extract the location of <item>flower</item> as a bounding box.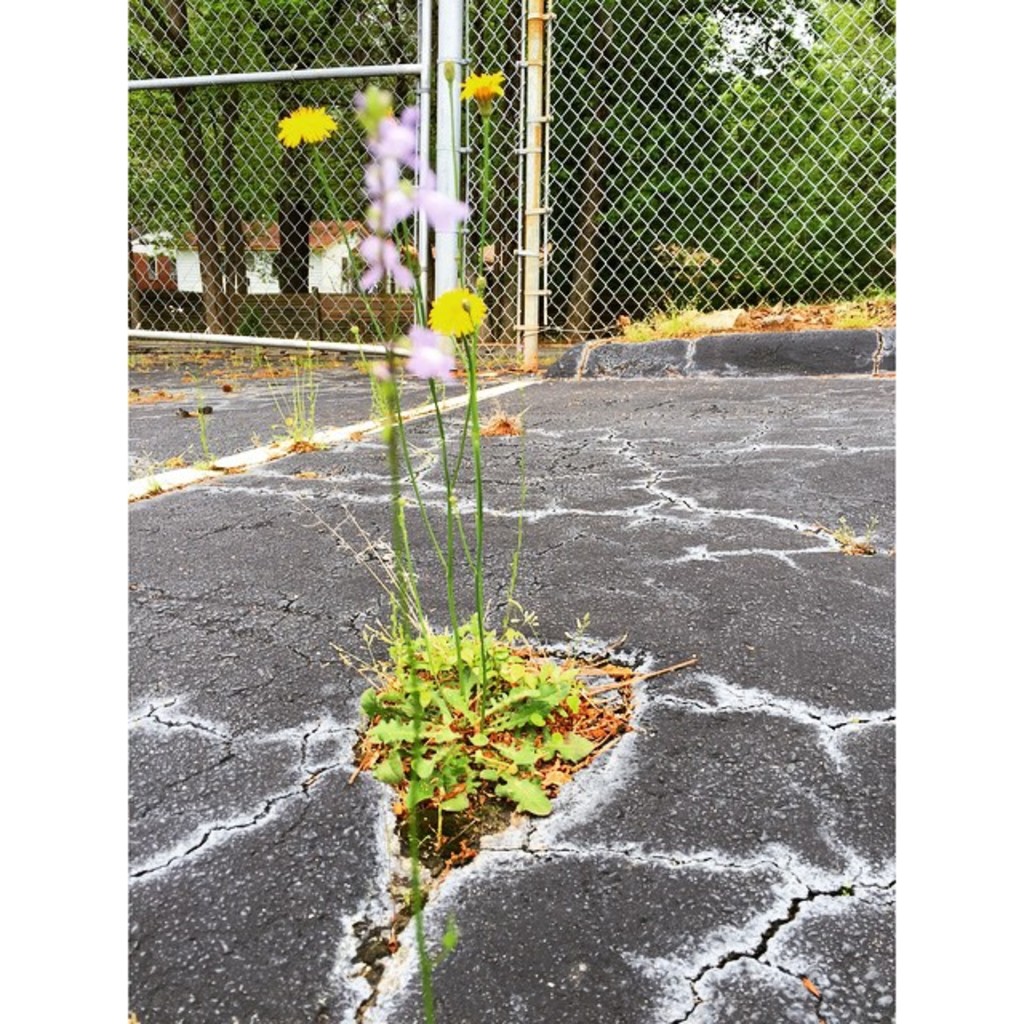
box=[274, 104, 339, 149].
